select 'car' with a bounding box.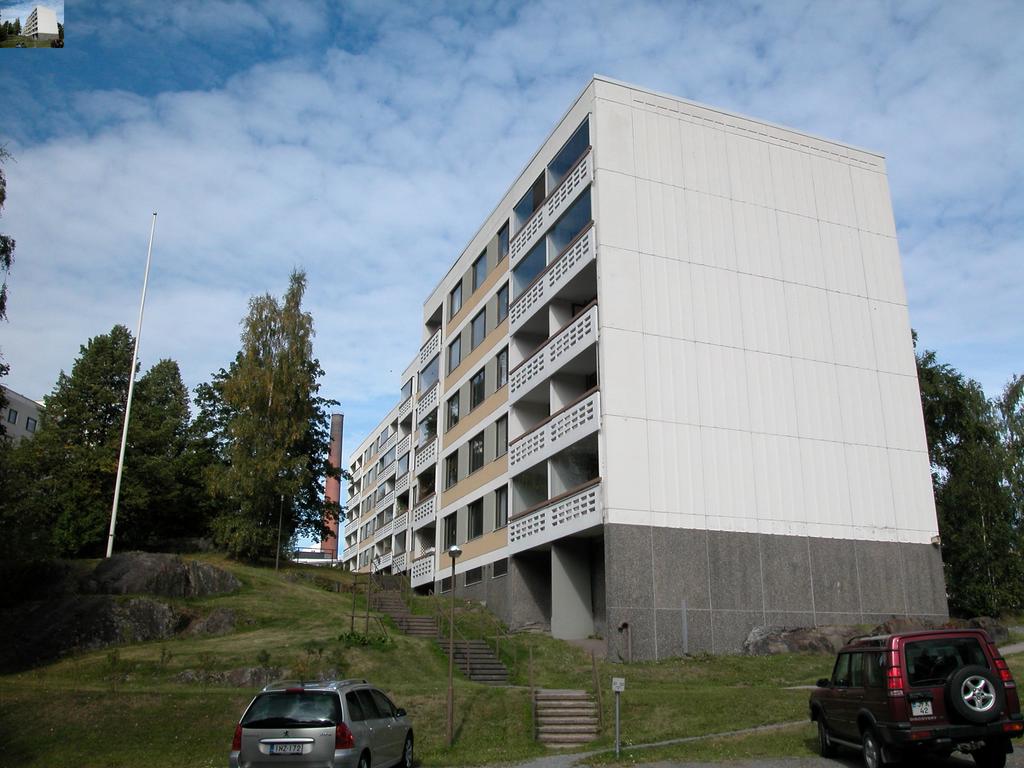
crop(809, 630, 1023, 767).
